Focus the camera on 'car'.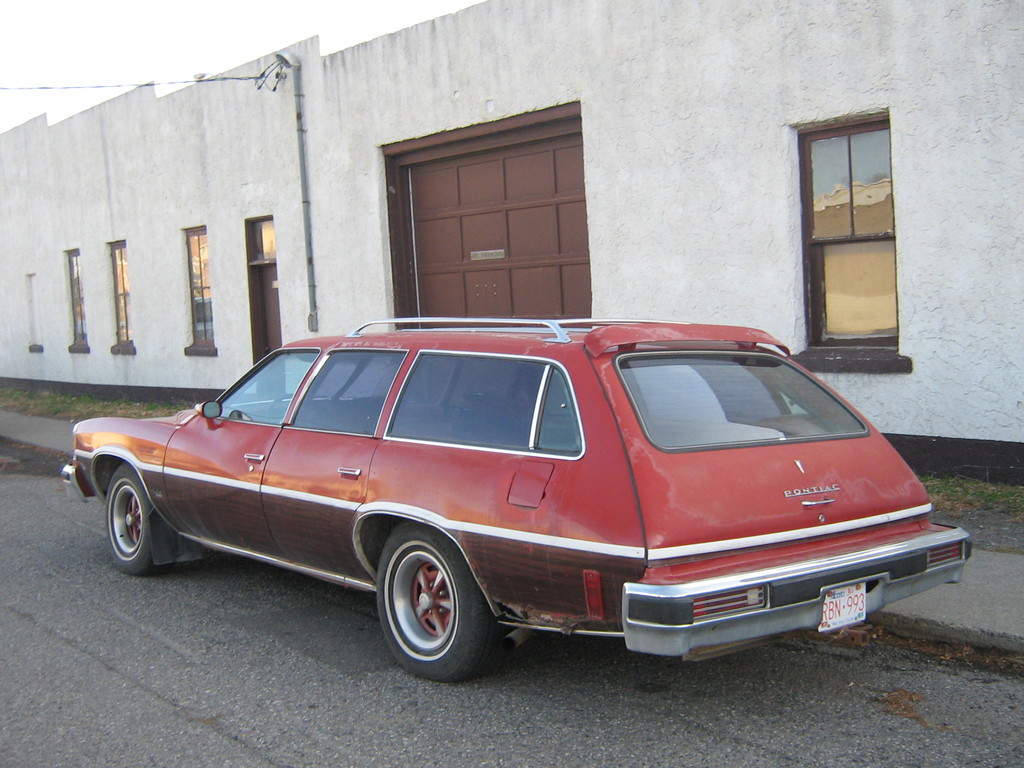
Focus region: bbox=(56, 314, 969, 684).
